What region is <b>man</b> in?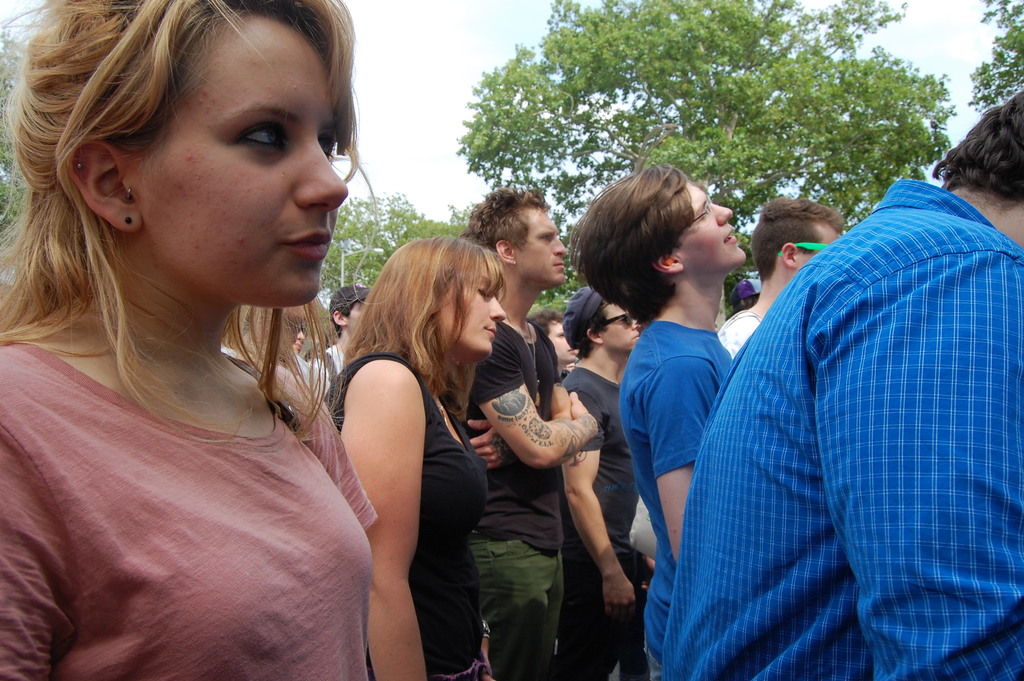
l=323, t=279, r=363, b=390.
